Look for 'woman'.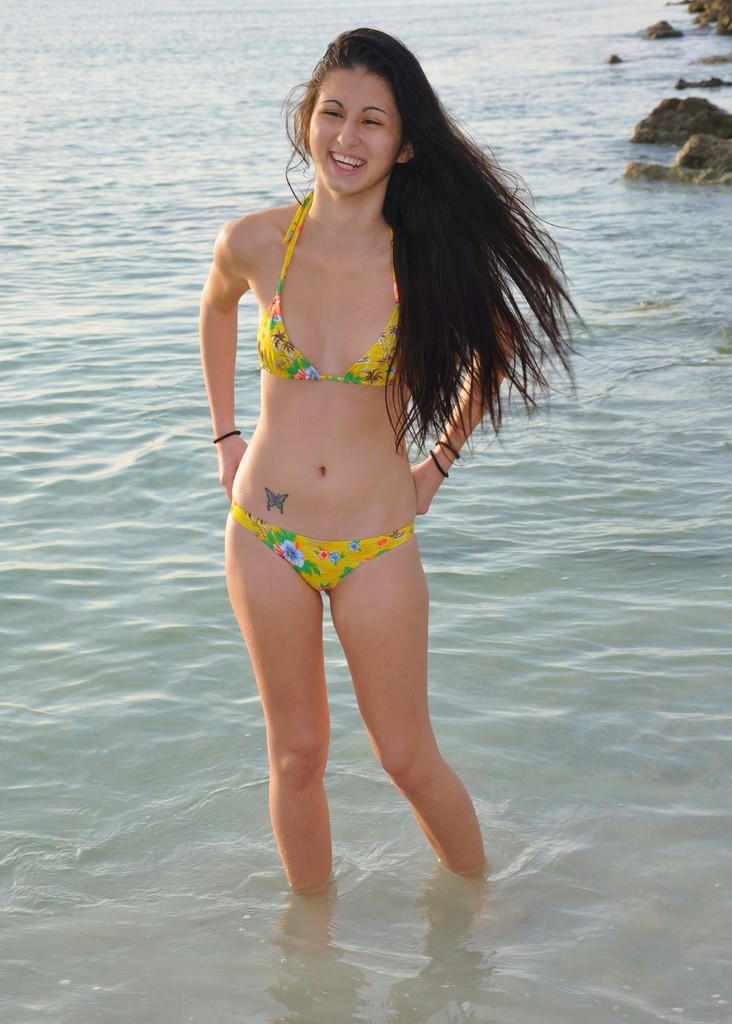
Found: region(182, 15, 610, 950).
